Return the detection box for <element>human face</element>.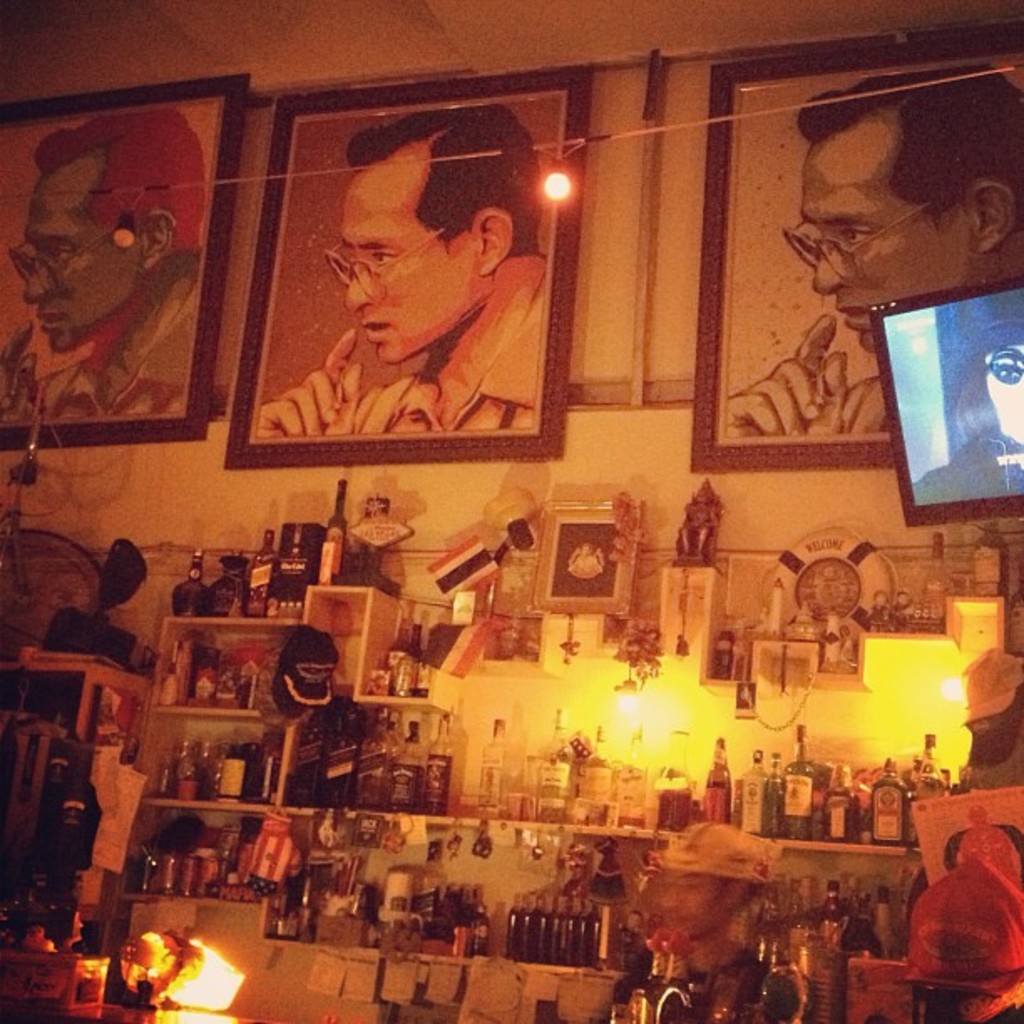
crop(341, 146, 489, 373).
